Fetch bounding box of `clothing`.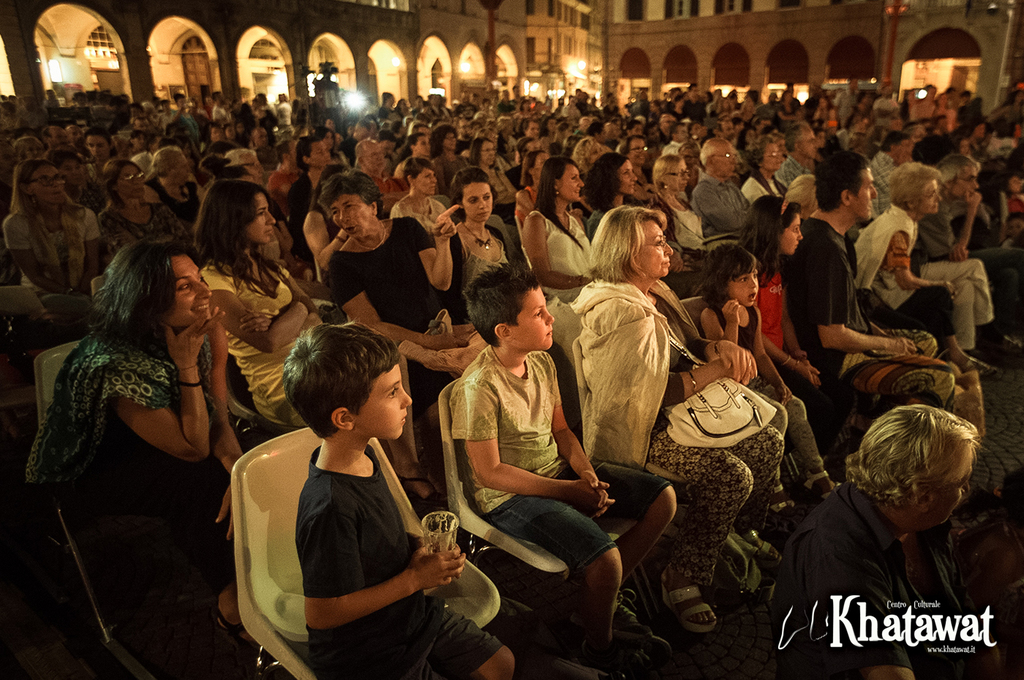
Bbox: {"x1": 391, "y1": 200, "x2": 445, "y2": 233}.
